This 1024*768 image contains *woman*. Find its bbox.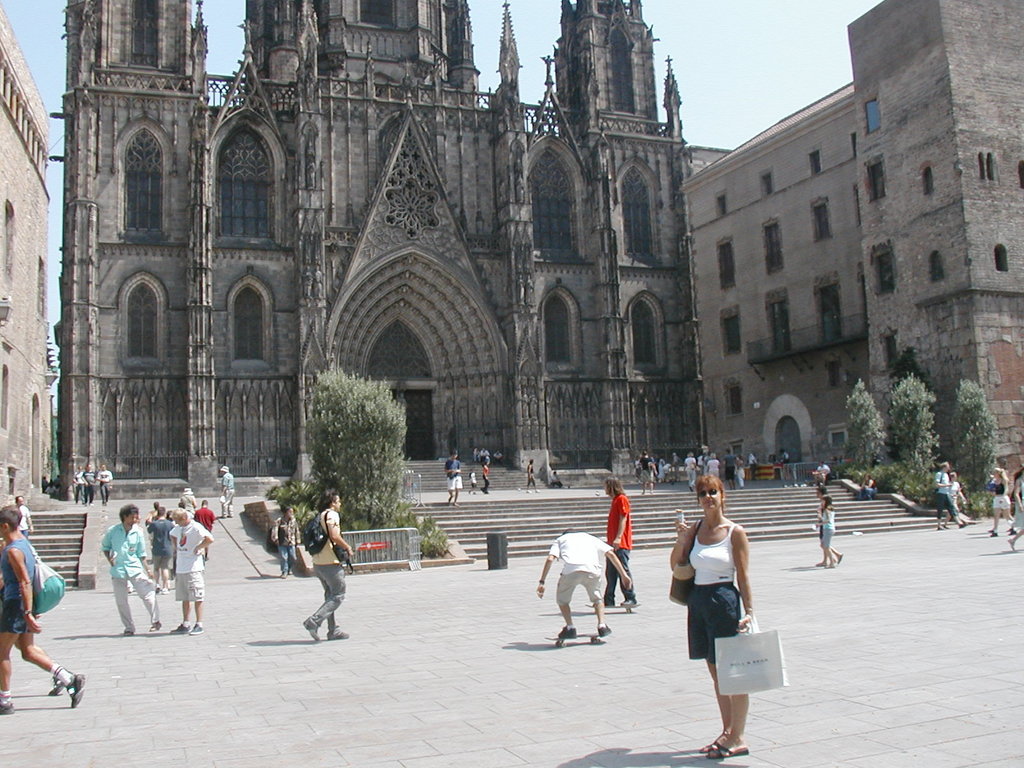
(x1=989, y1=467, x2=1014, y2=534).
